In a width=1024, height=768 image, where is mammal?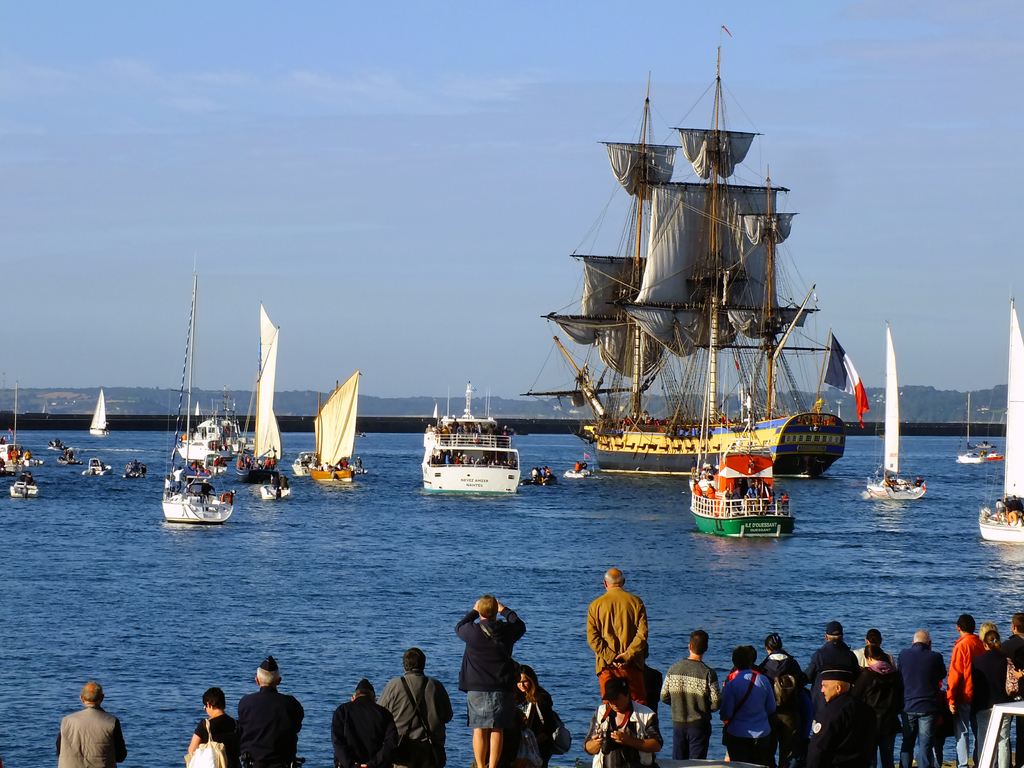
{"left": 852, "top": 629, "right": 893, "bottom": 666}.
